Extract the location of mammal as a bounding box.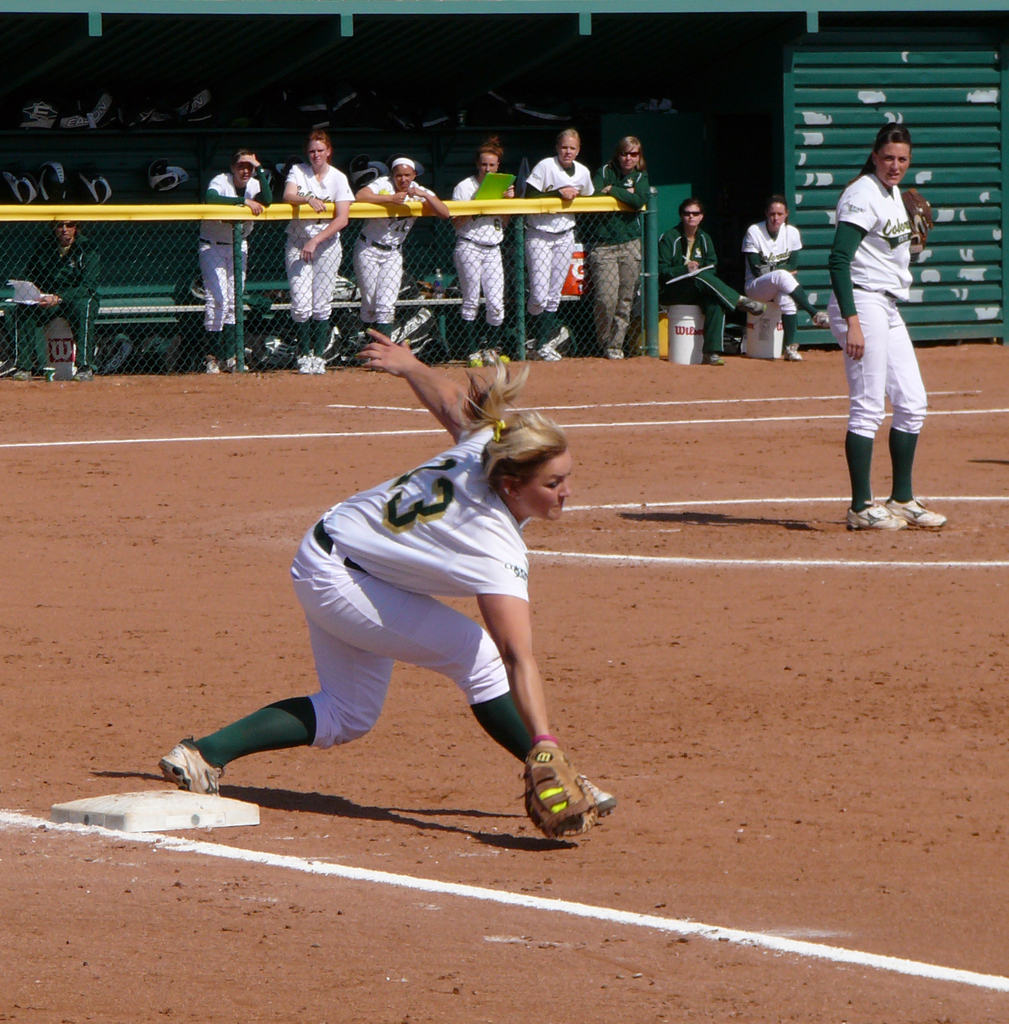
0/218/109/380.
